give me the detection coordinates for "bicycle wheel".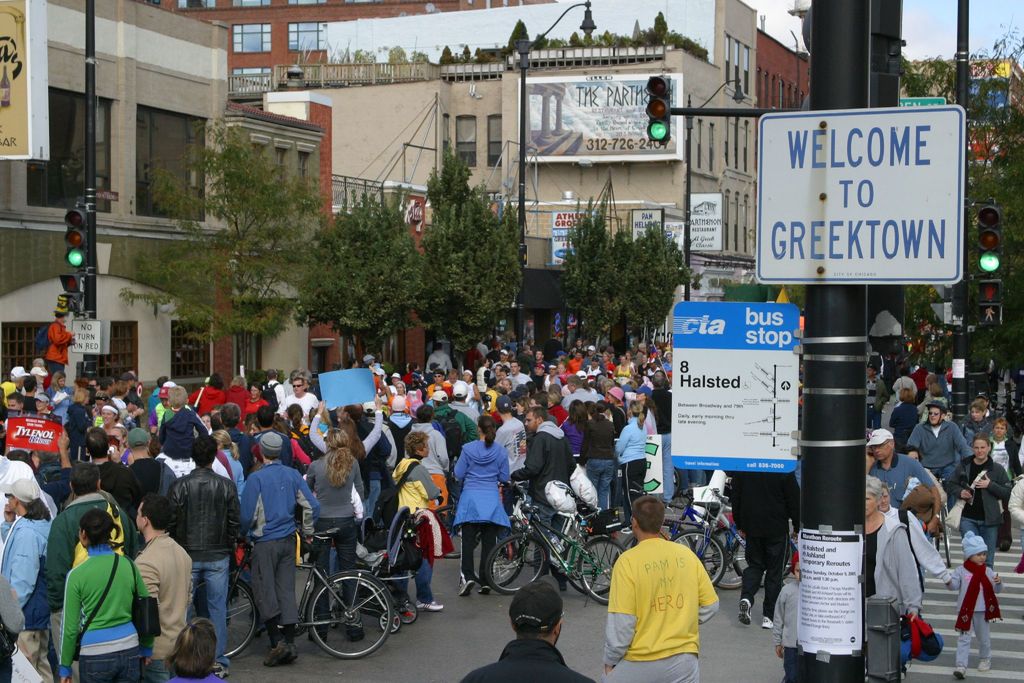
left=471, top=524, right=527, bottom=589.
